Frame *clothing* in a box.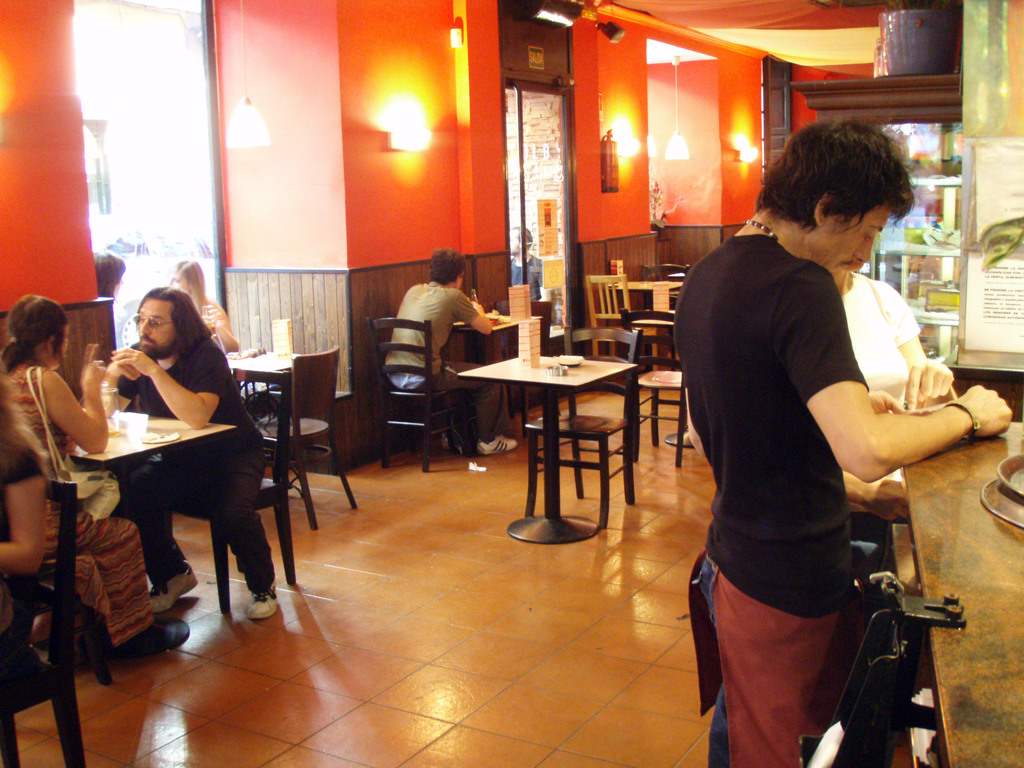
BBox(671, 233, 888, 767).
